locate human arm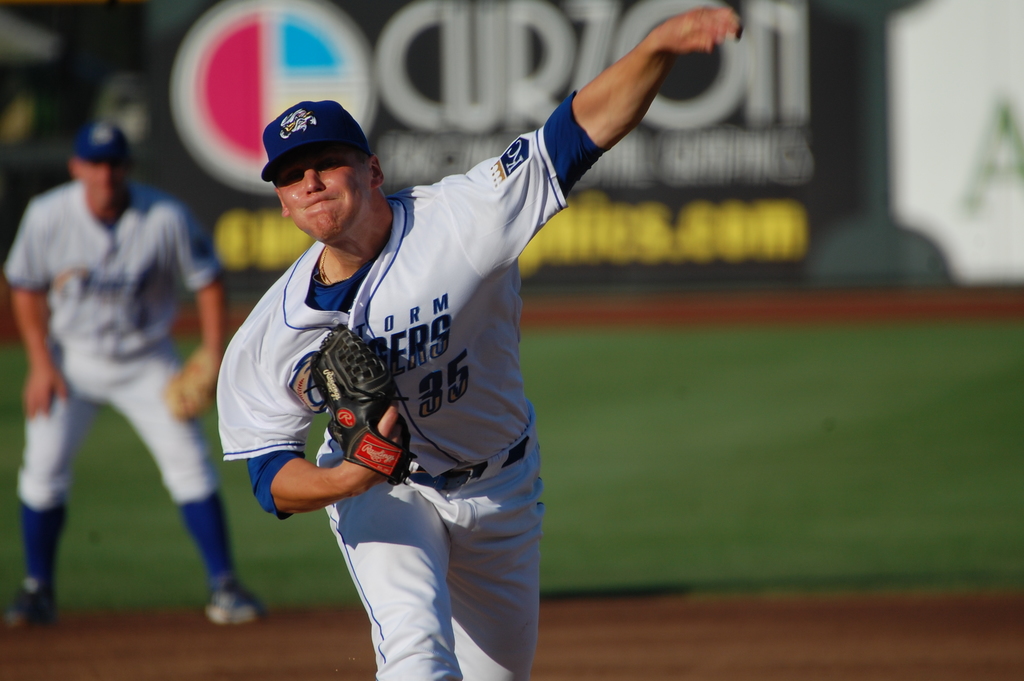
l=3, t=202, r=76, b=418
